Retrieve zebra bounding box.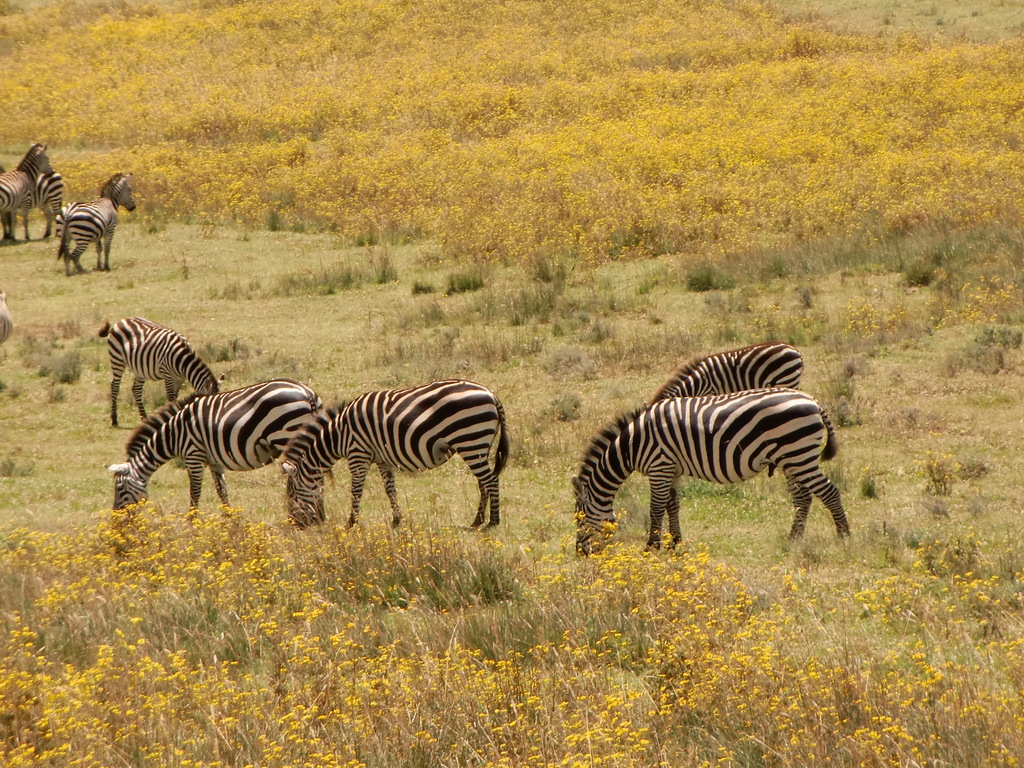
Bounding box: 93 314 219 427.
